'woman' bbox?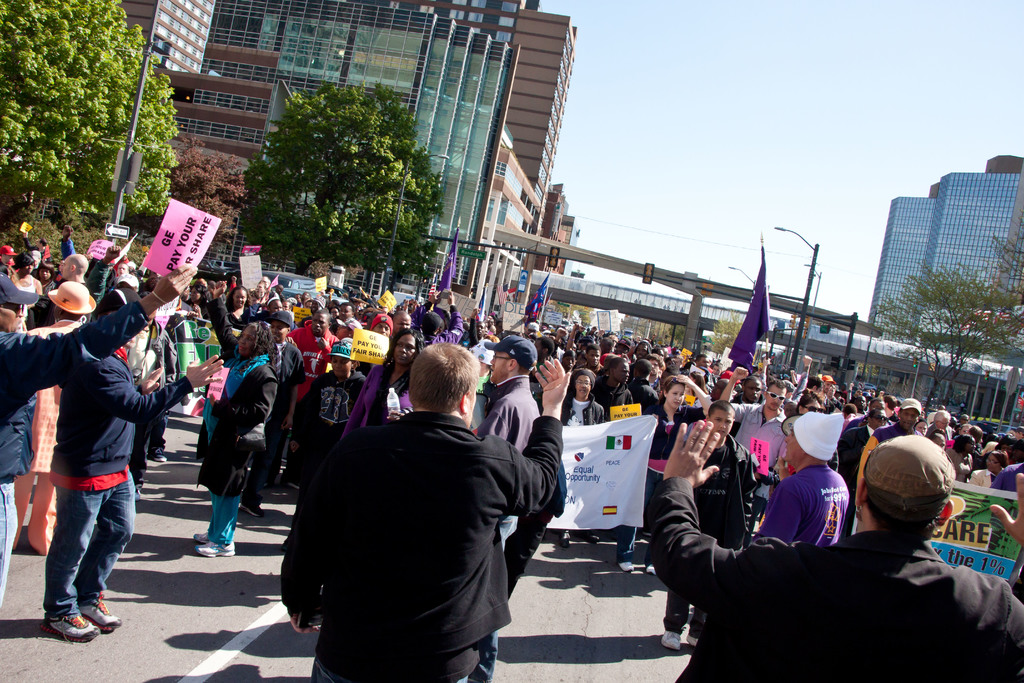
(x1=115, y1=263, x2=135, y2=276)
